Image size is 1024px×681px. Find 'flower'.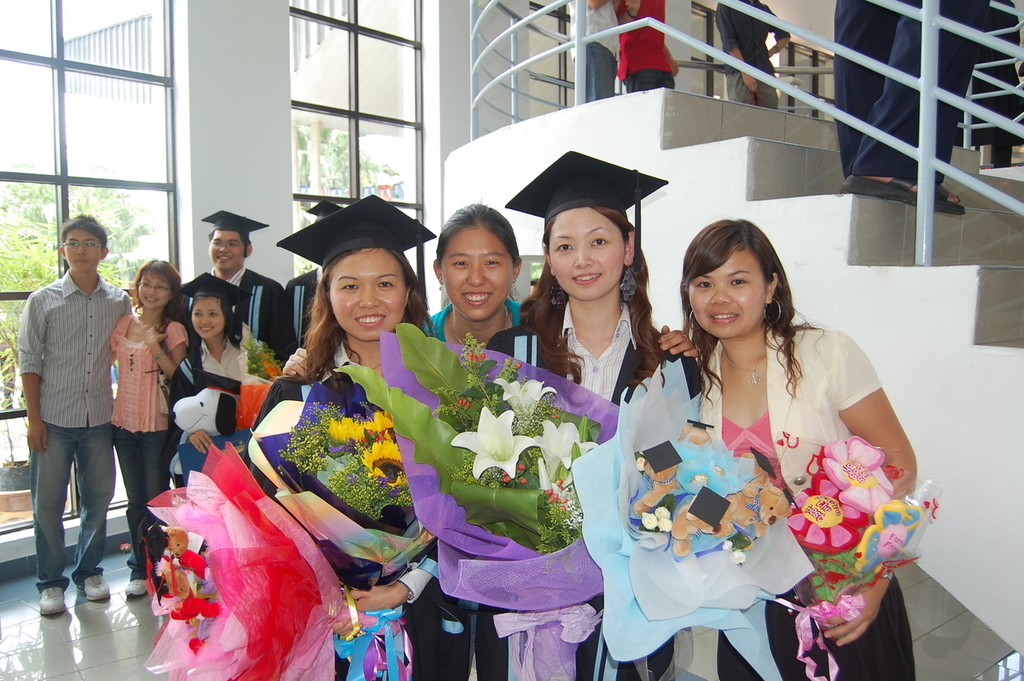
538 463 574 501.
